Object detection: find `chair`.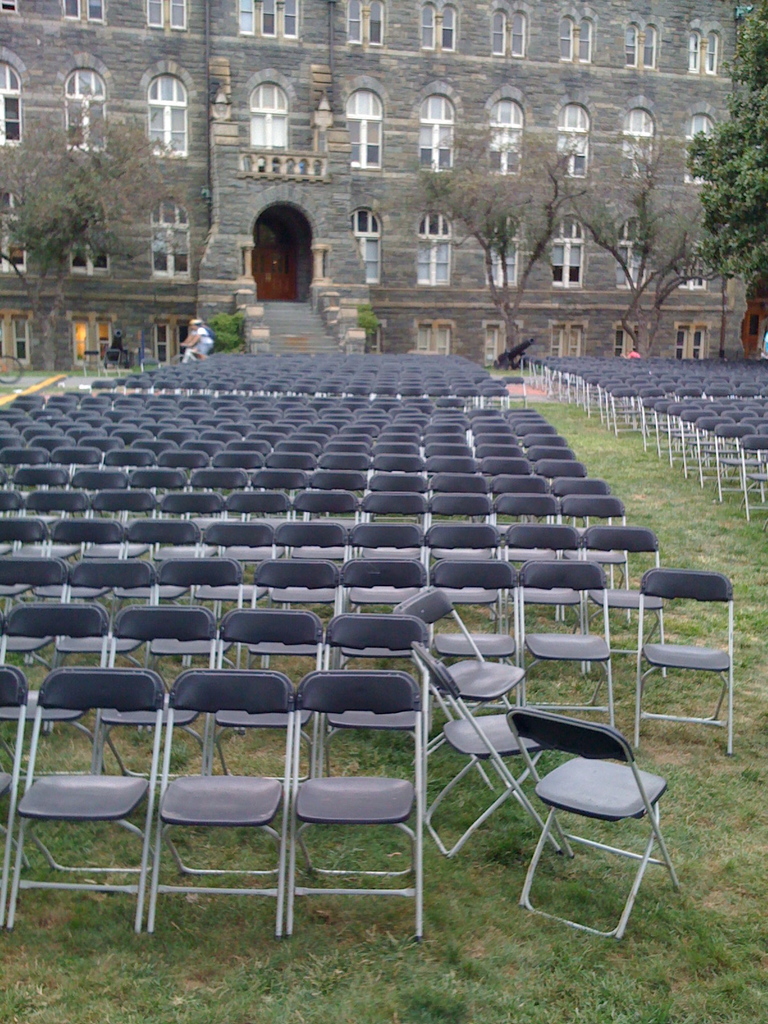
locate(16, 462, 70, 497).
